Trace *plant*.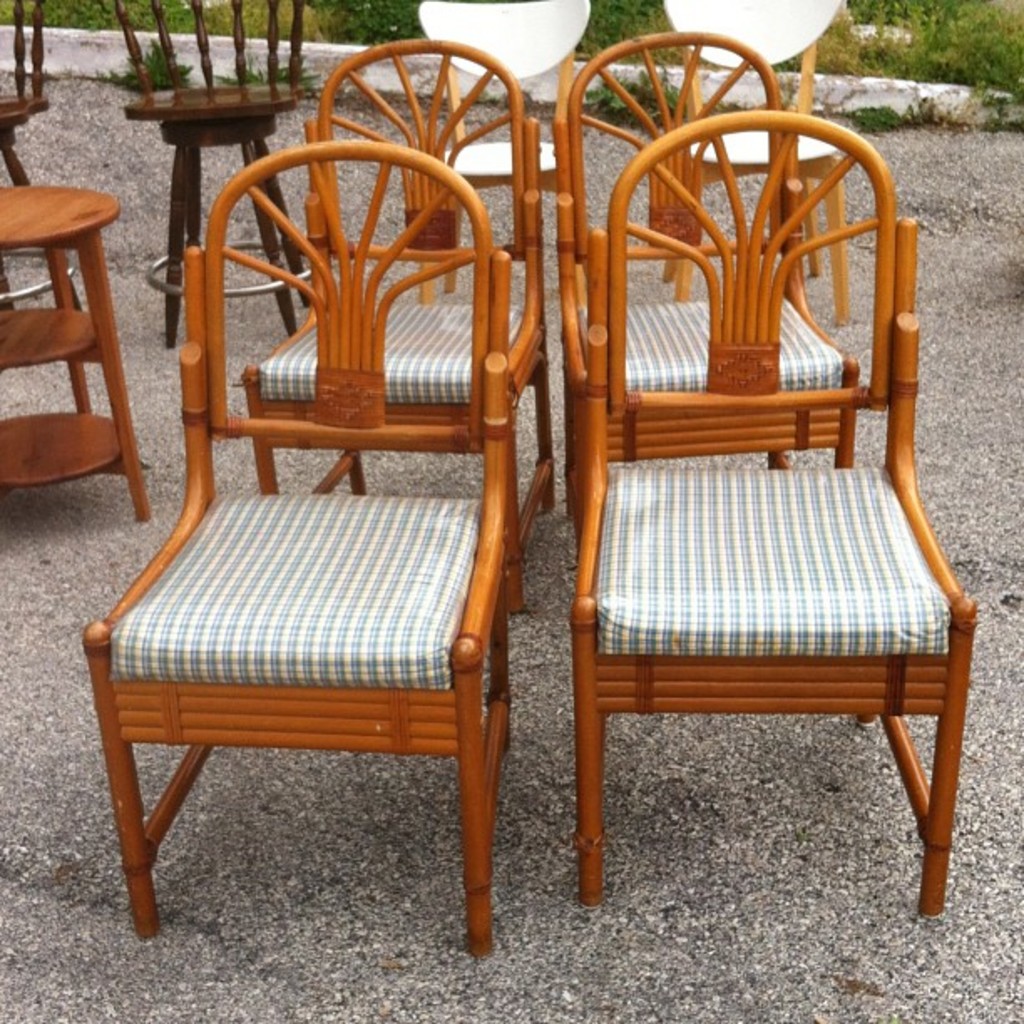
Traced to 211:67:323:85.
